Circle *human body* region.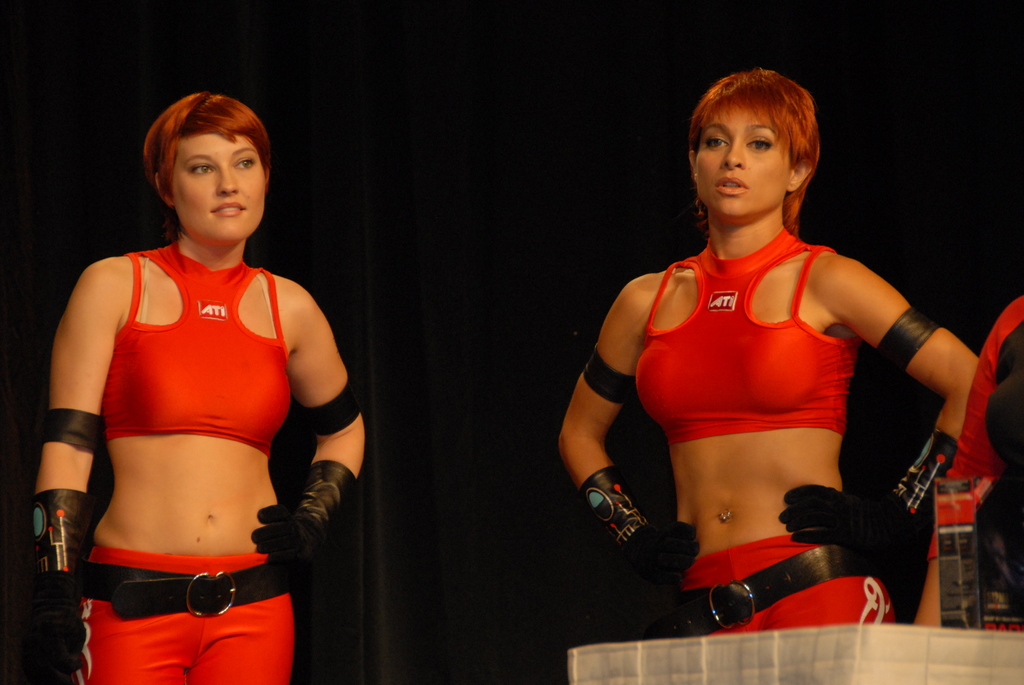
Region: (x1=40, y1=128, x2=346, y2=636).
